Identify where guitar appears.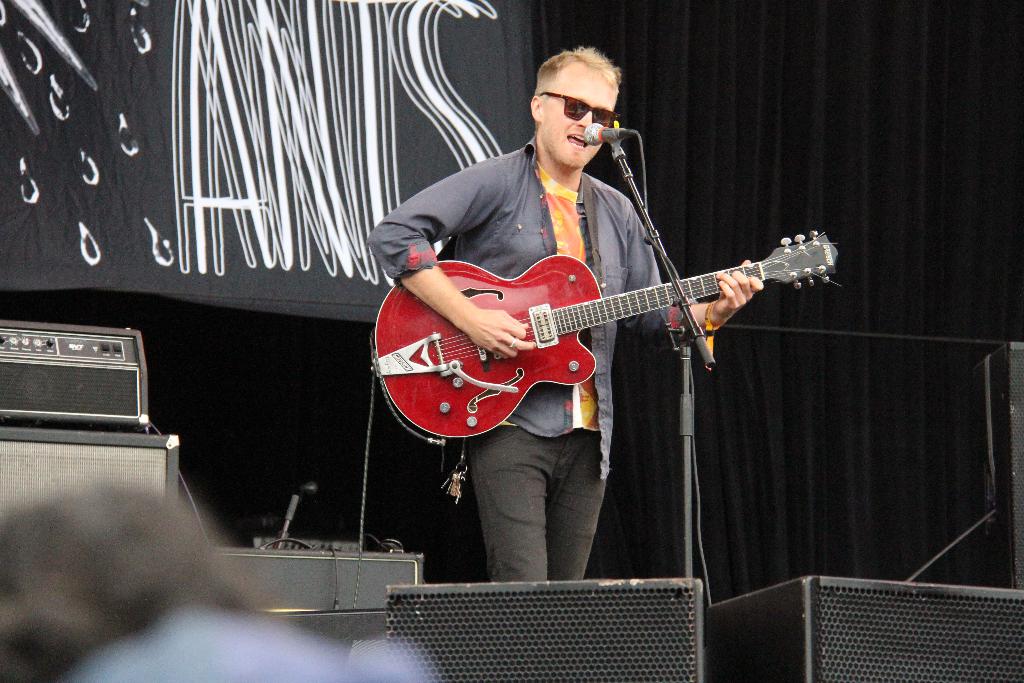
Appears at [left=355, top=231, right=845, bottom=446].
